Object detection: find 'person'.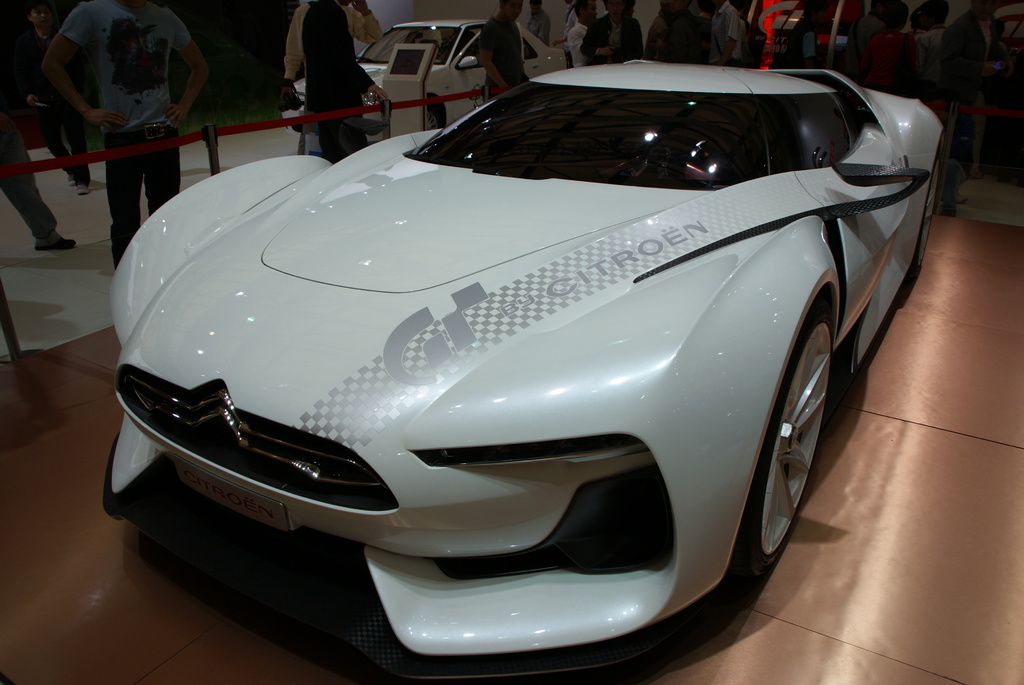
[39,0,216,267].
